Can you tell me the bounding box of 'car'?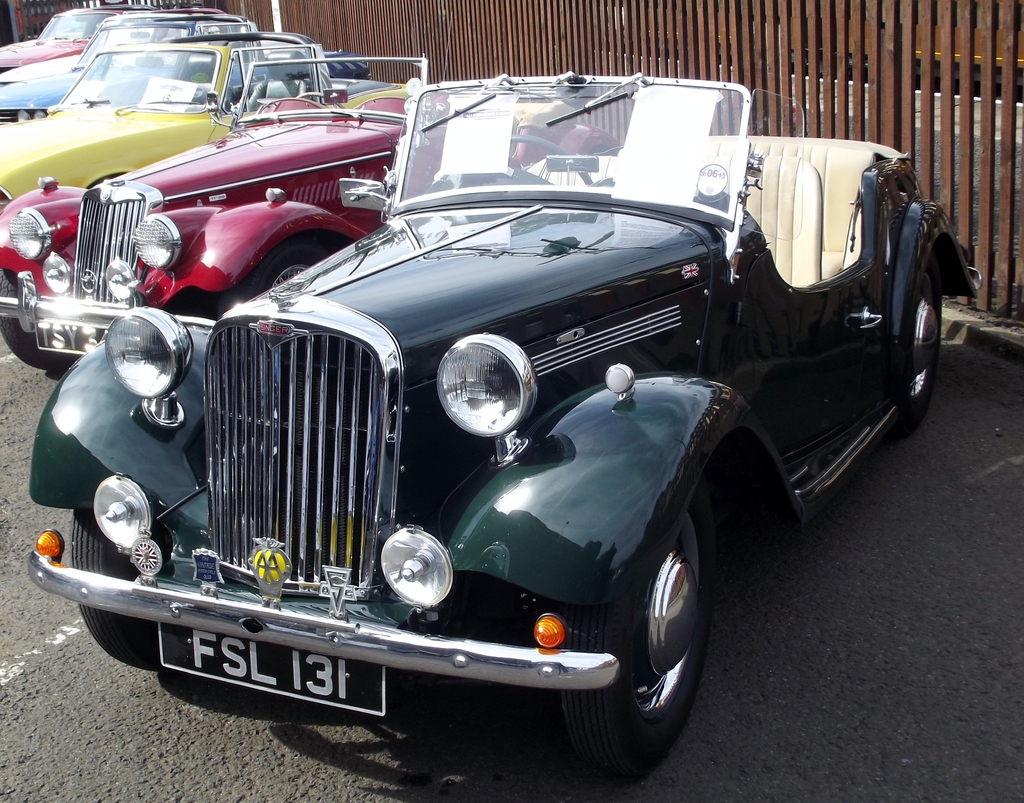
0,45,616,378.
